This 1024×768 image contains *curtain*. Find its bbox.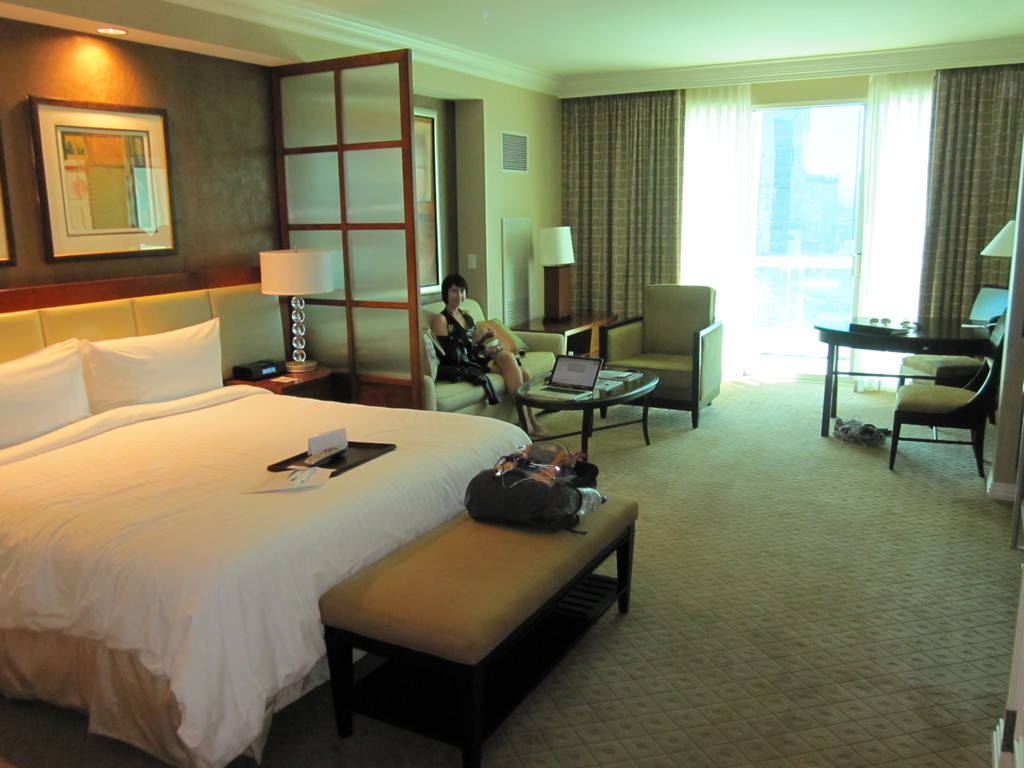
x1=916 y1=60 x2=1023 y2=344.
